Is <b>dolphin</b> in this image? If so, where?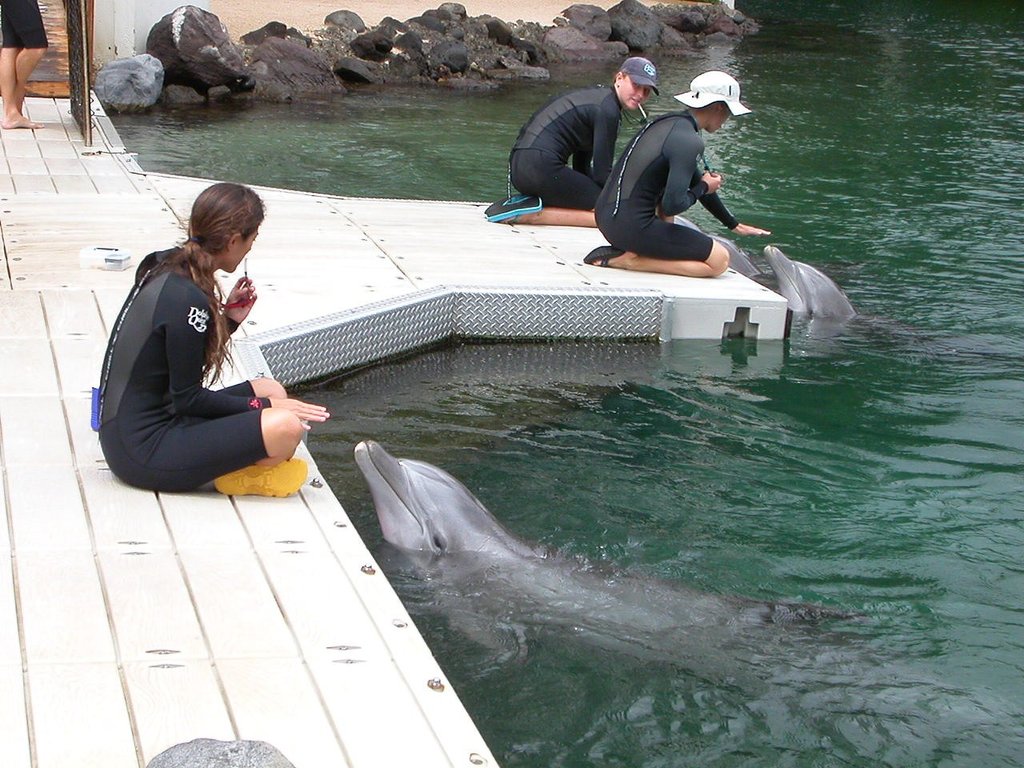
Yes, at 674/214/762/288.
